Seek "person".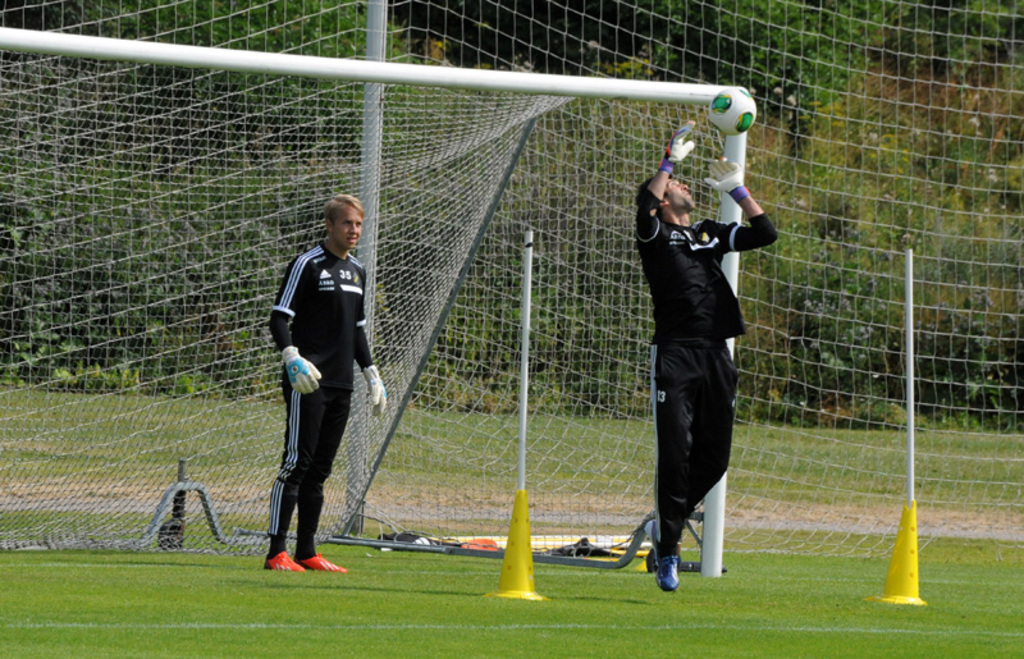
[left=261, top=189, right=389, bottom=580].
